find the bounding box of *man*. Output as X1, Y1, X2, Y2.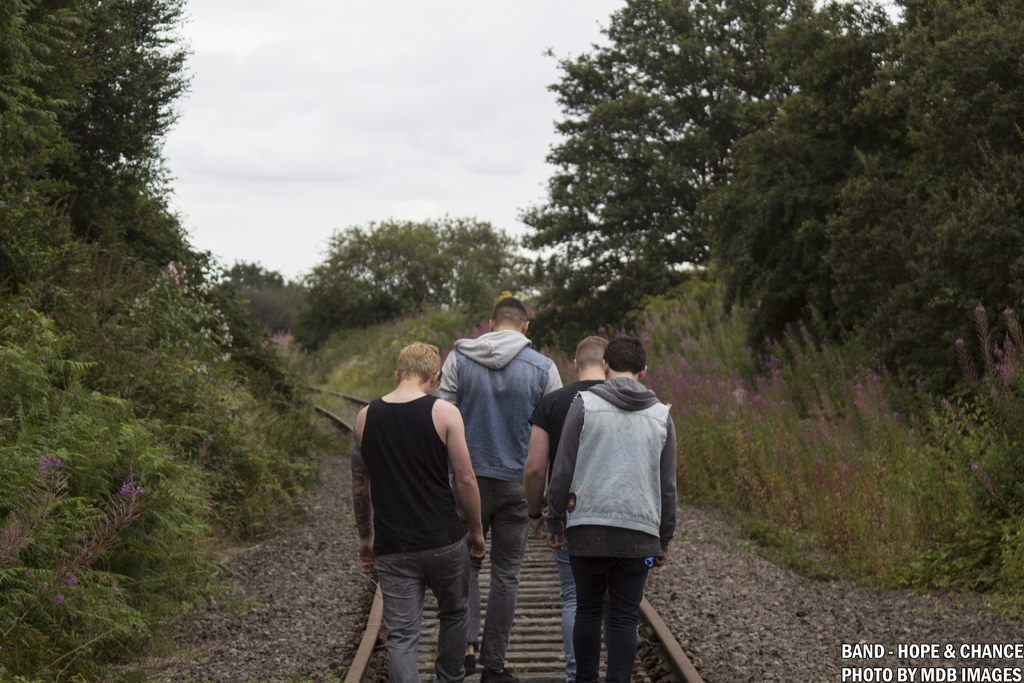
440, 296, 561, 682.
